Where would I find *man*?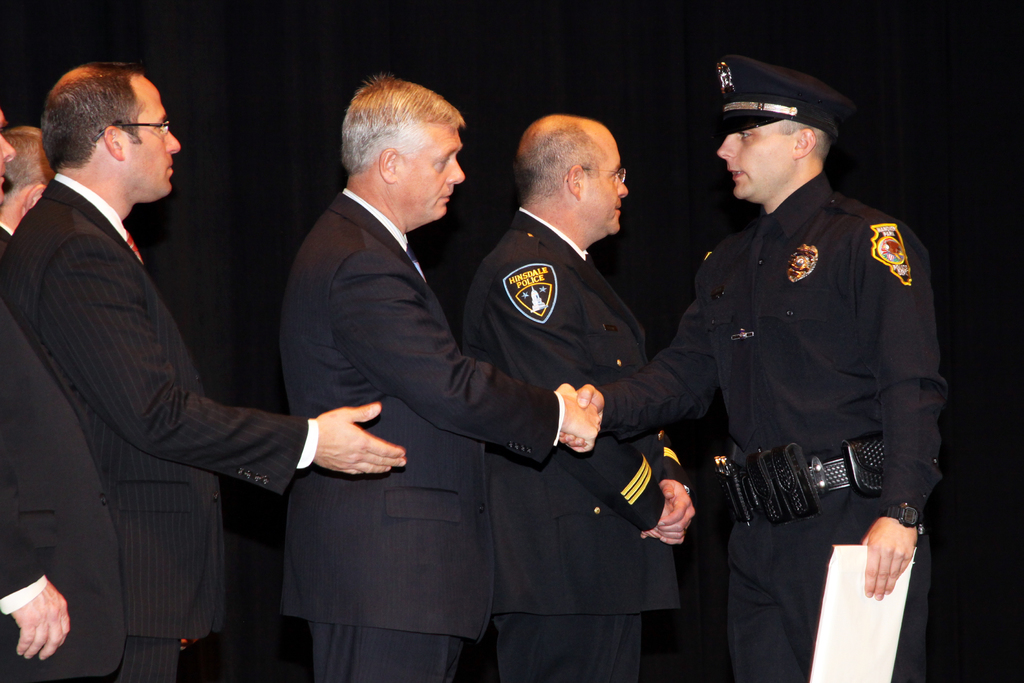
At <box>276,74,598,682</box>.
